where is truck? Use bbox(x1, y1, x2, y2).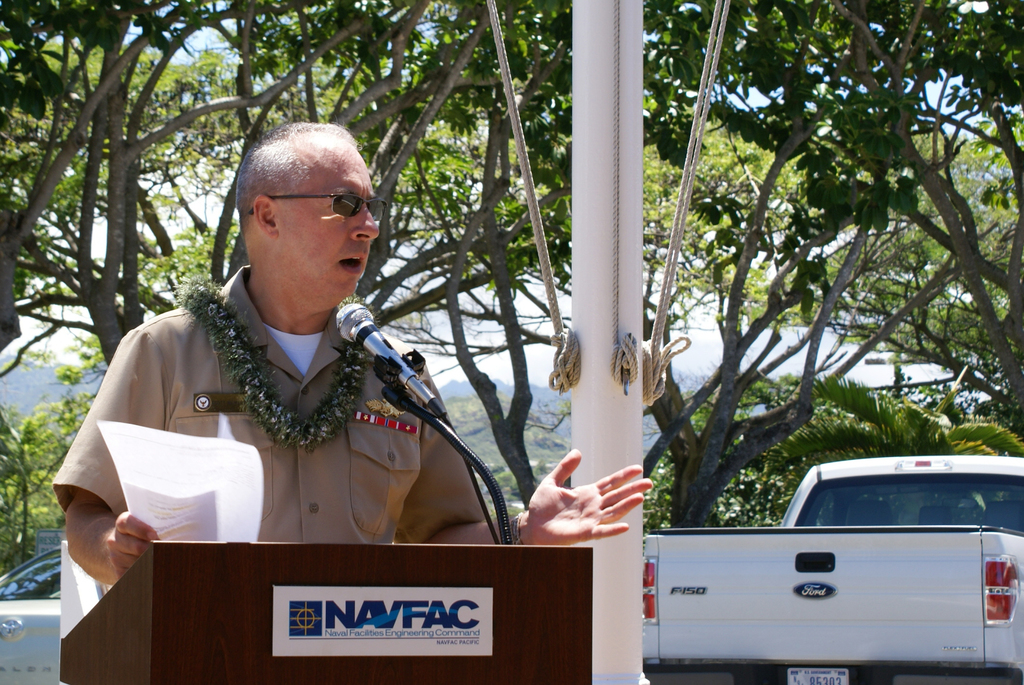
bbox(600, 483, 1023, 661).
